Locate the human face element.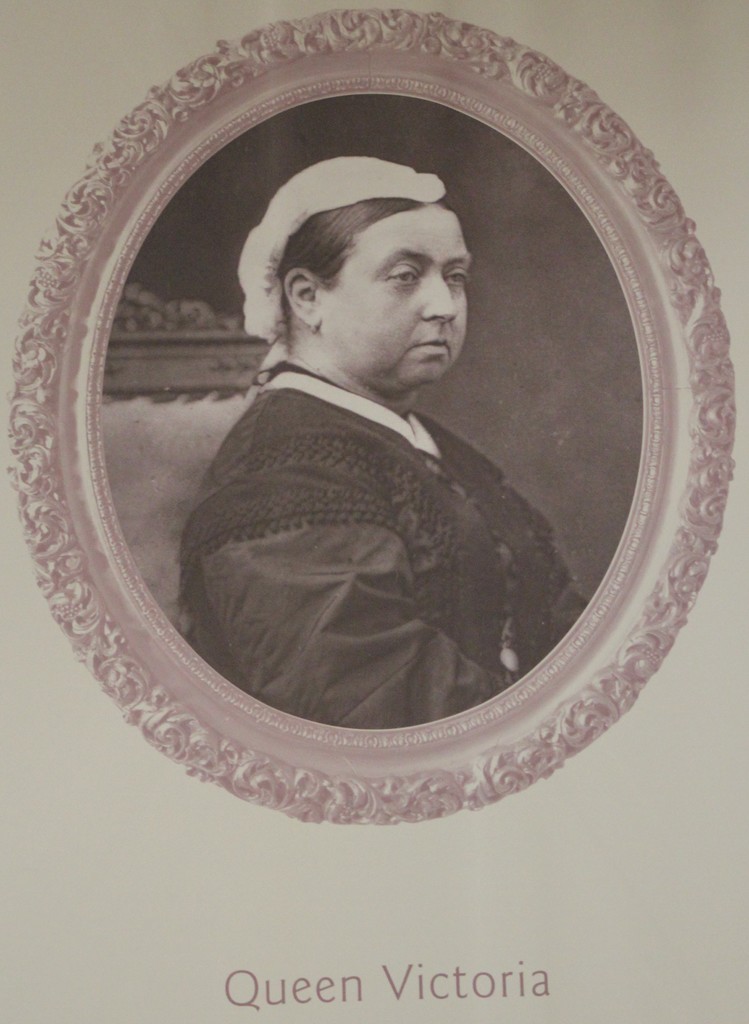
Element bbox: bbox(320, 204, 478, 391).
